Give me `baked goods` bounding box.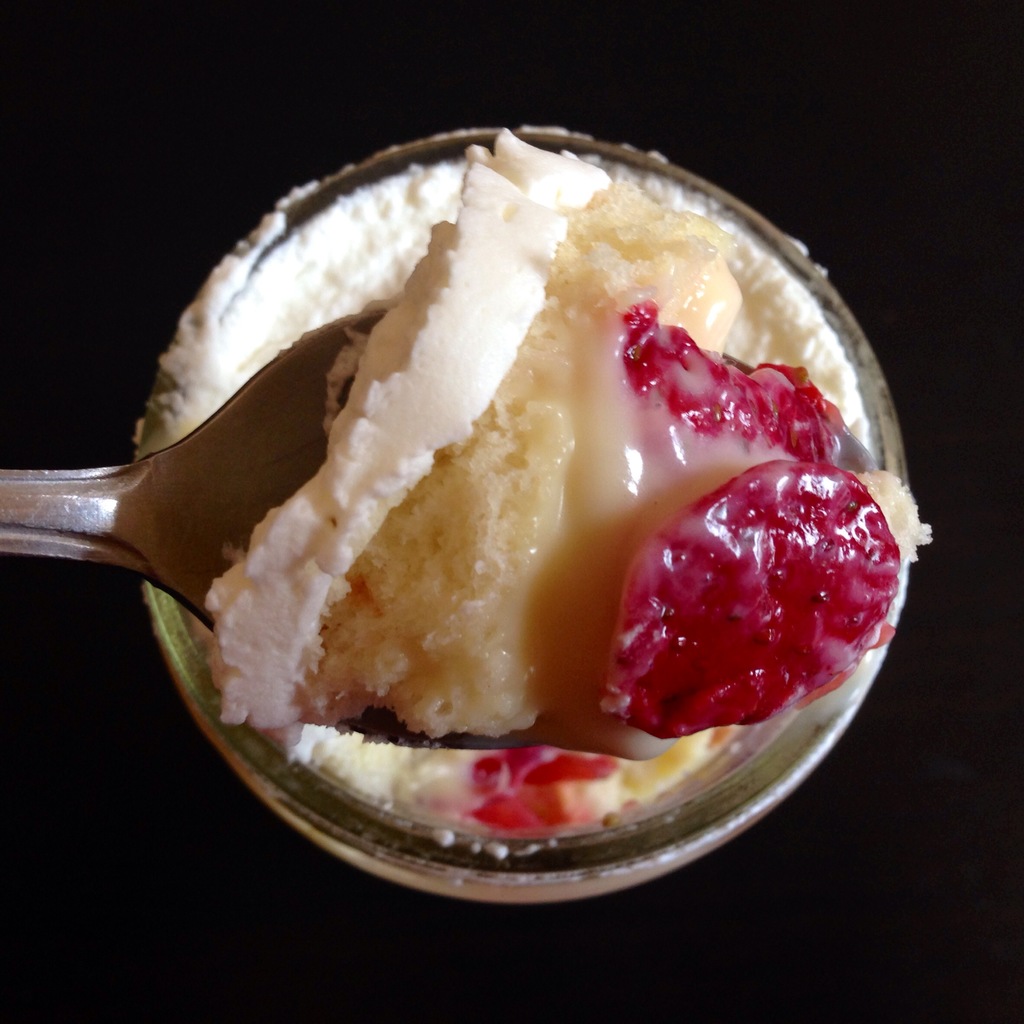
l=177, t=162, r=875, b=841.
